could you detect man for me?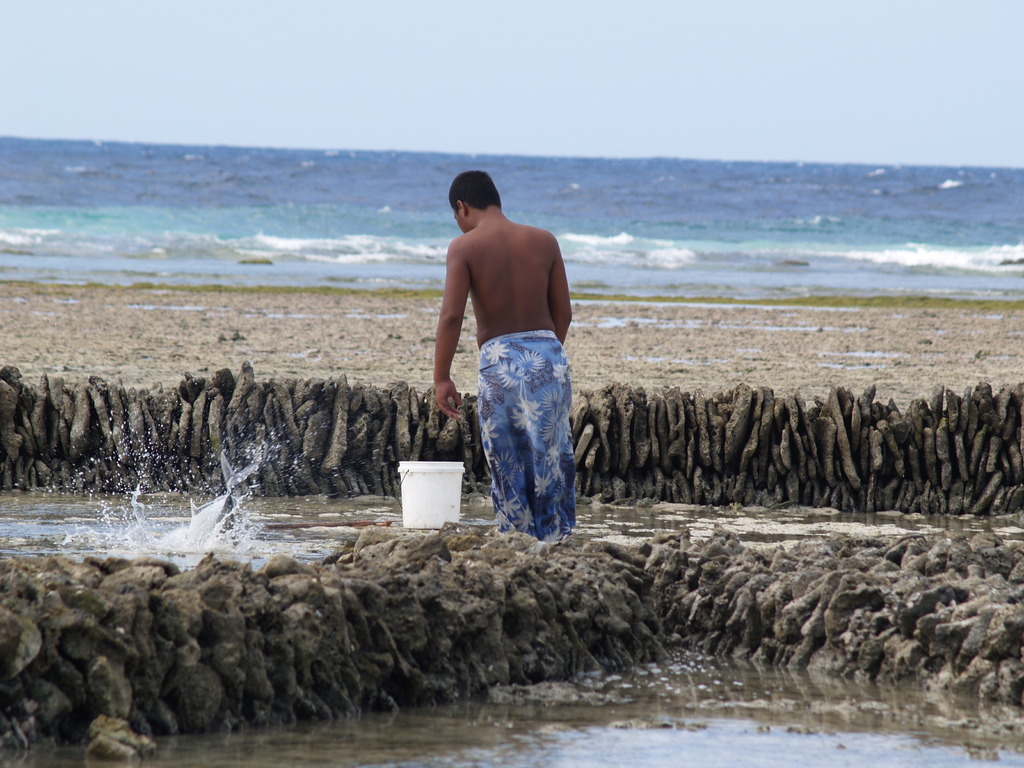
Detection result: 420:180:593:568.
